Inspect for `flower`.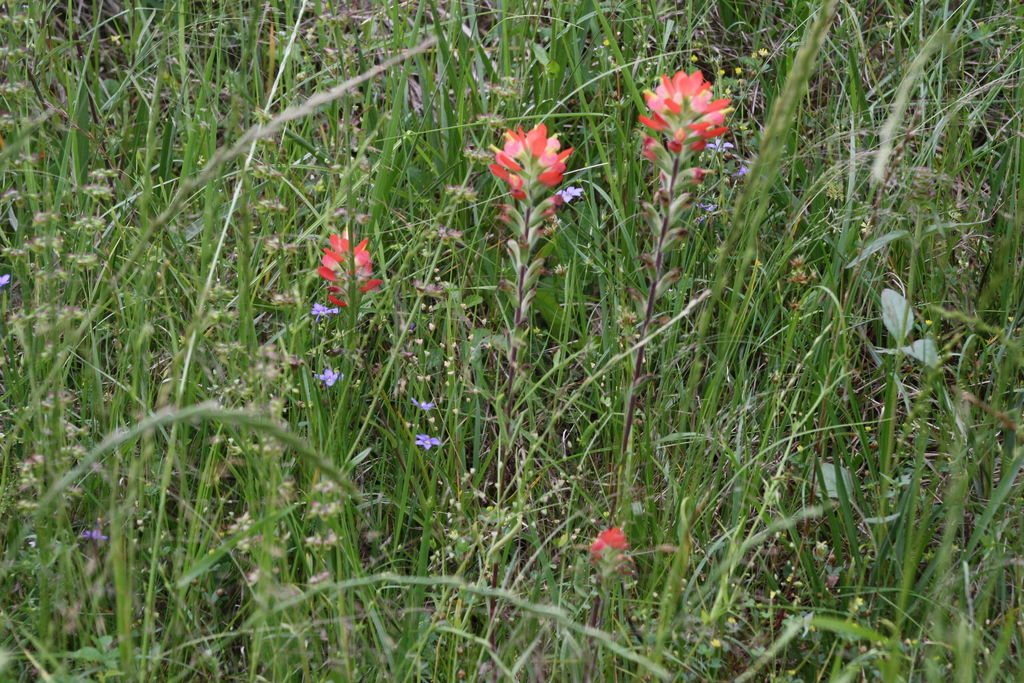
Inspection: region(413, 431, 439, 445).
